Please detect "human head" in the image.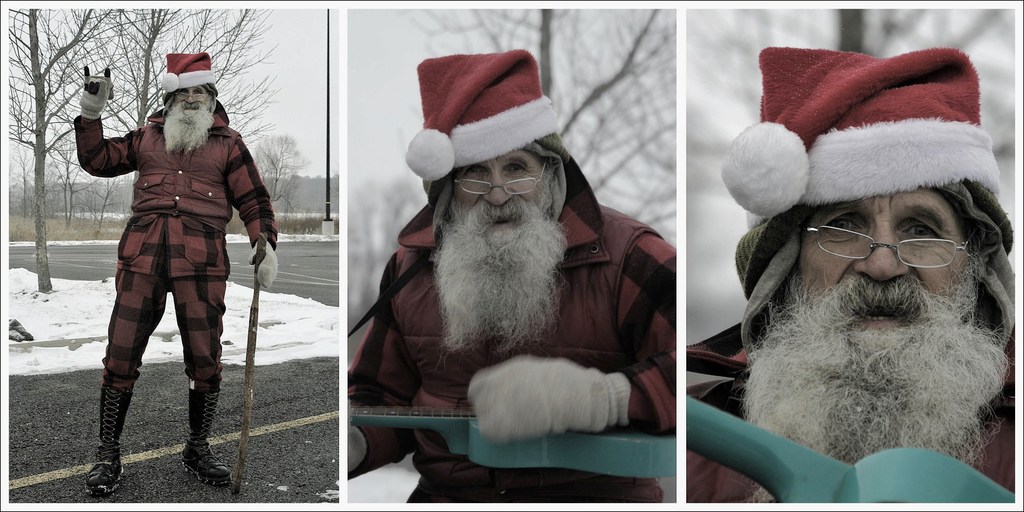
bbox(159, 51, 218, 134).
